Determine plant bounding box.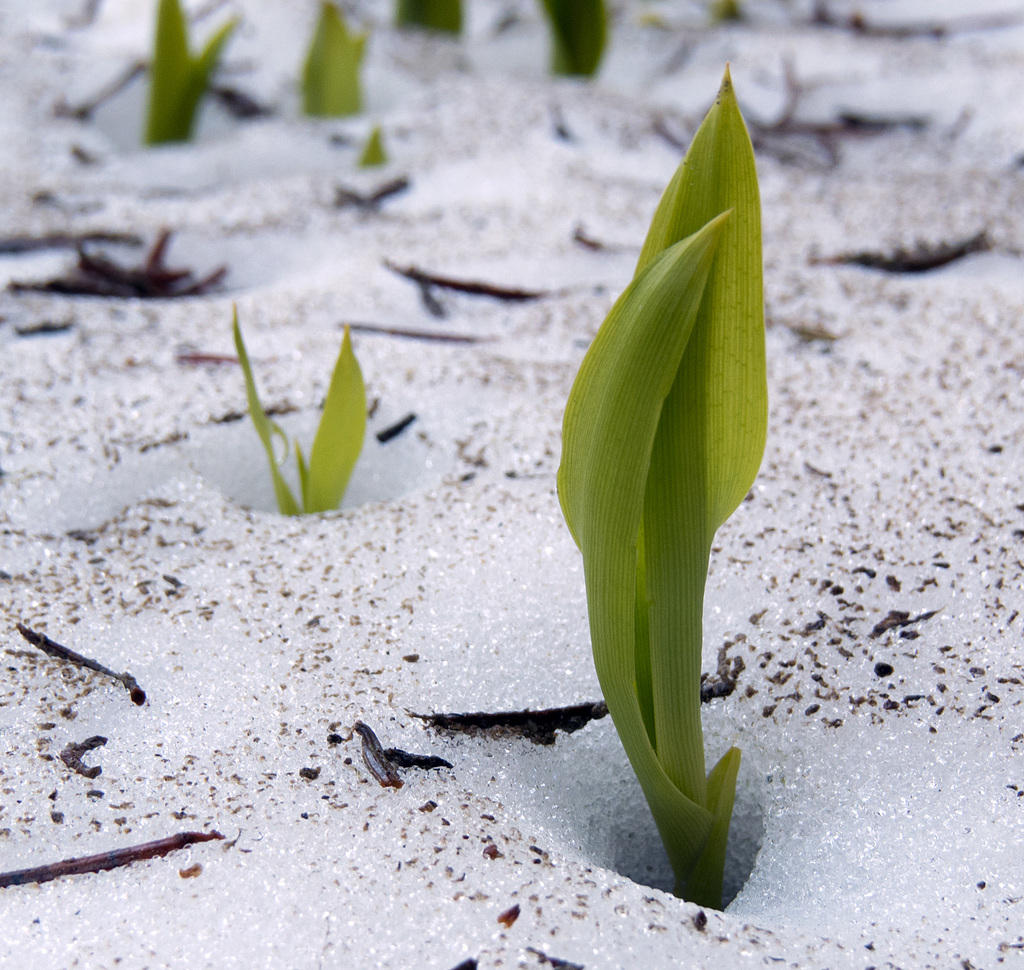
Determined: Rect(393, 0, 482, 51).
